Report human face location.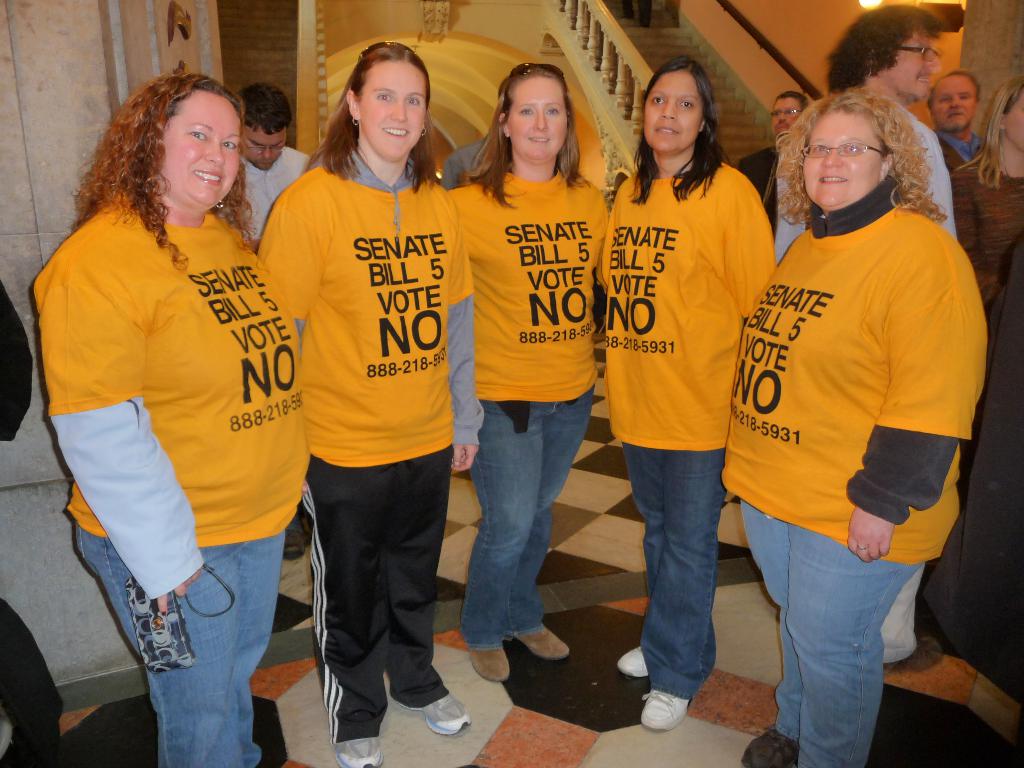
Report: 801,114,879,209.
